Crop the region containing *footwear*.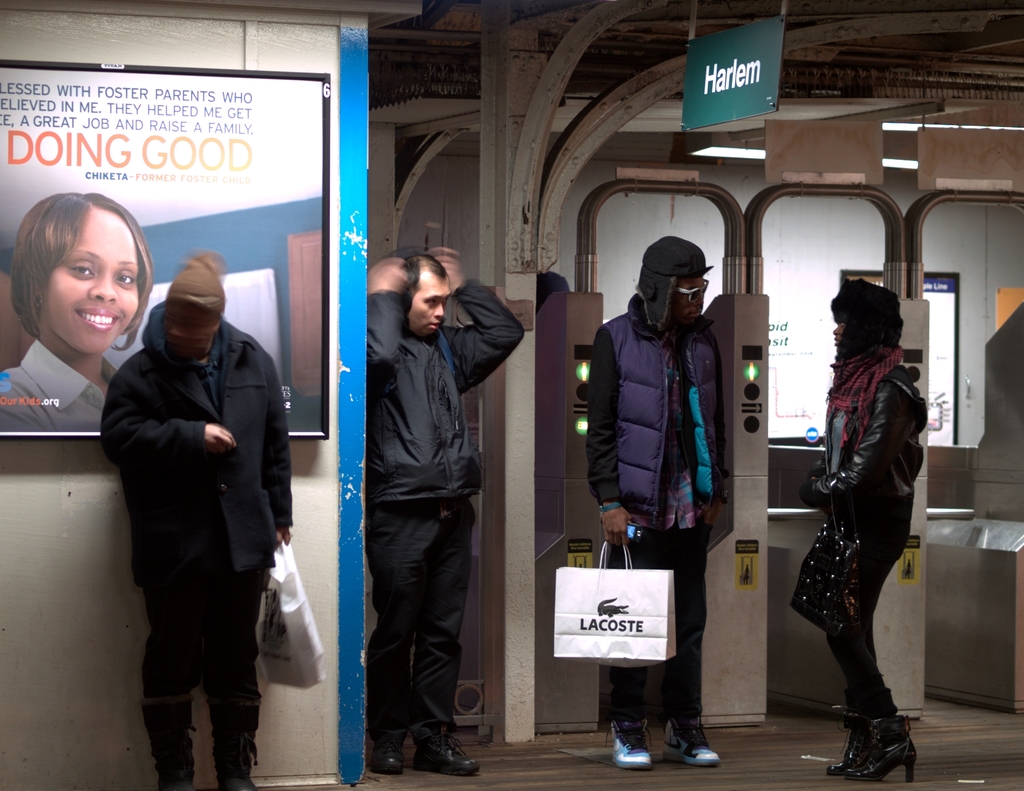
Crop region: bbox=[412, 726, 488, 778].
